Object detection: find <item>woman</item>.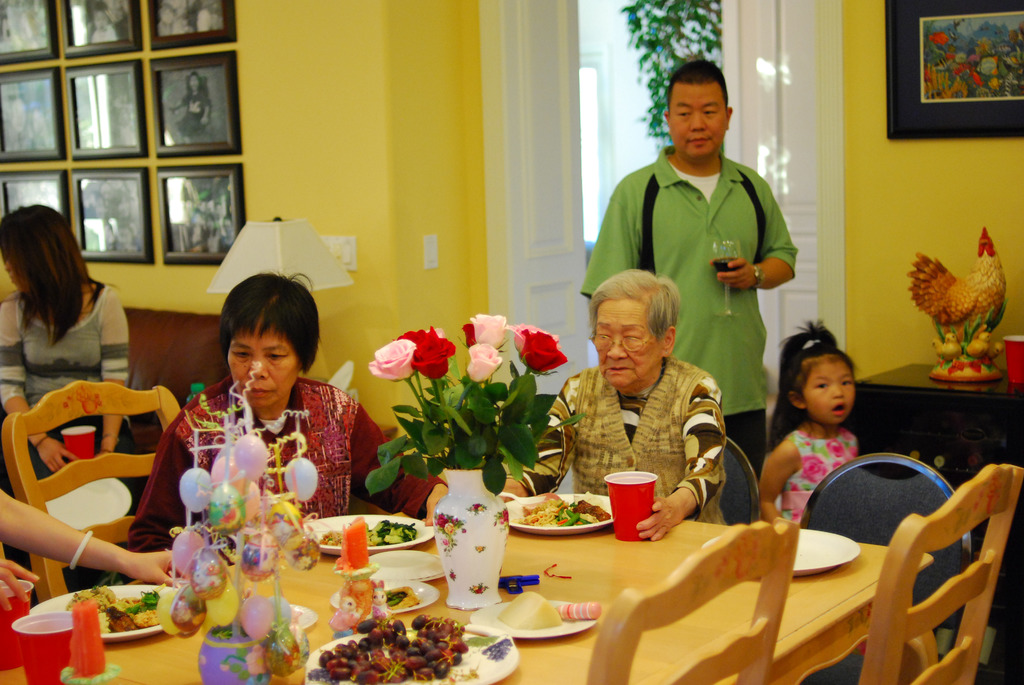
(x1=0, y1=200, x2=129, y2=411).
